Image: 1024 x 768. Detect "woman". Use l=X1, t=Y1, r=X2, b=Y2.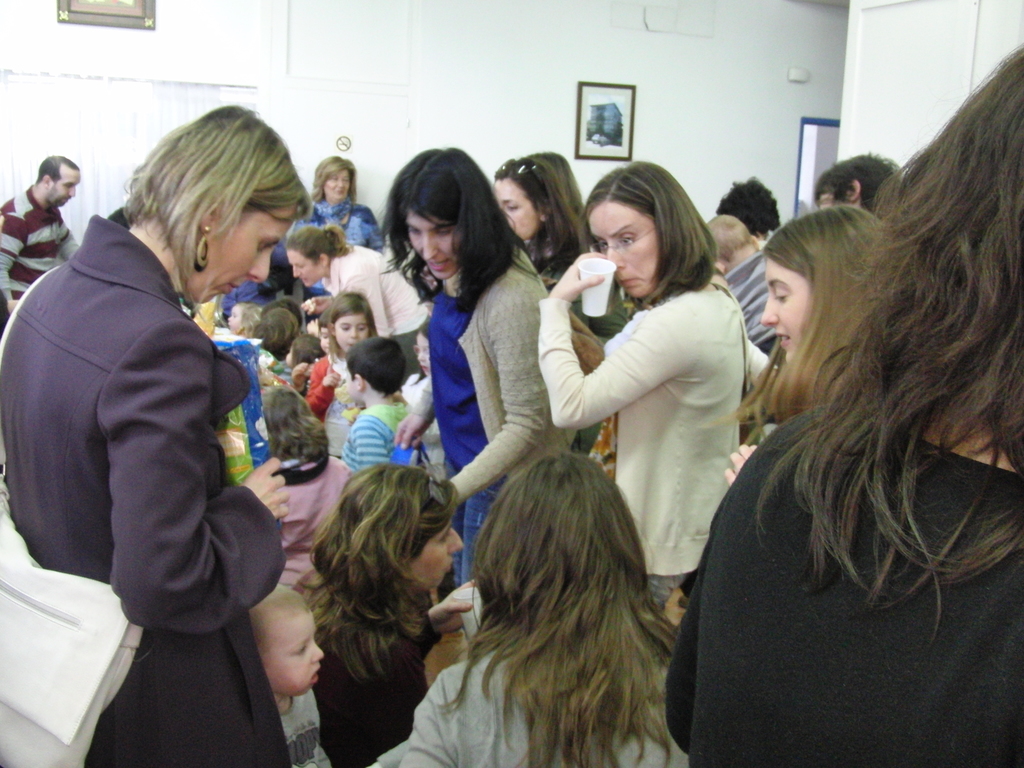
l=666, t=47, r=1023, b=767.
